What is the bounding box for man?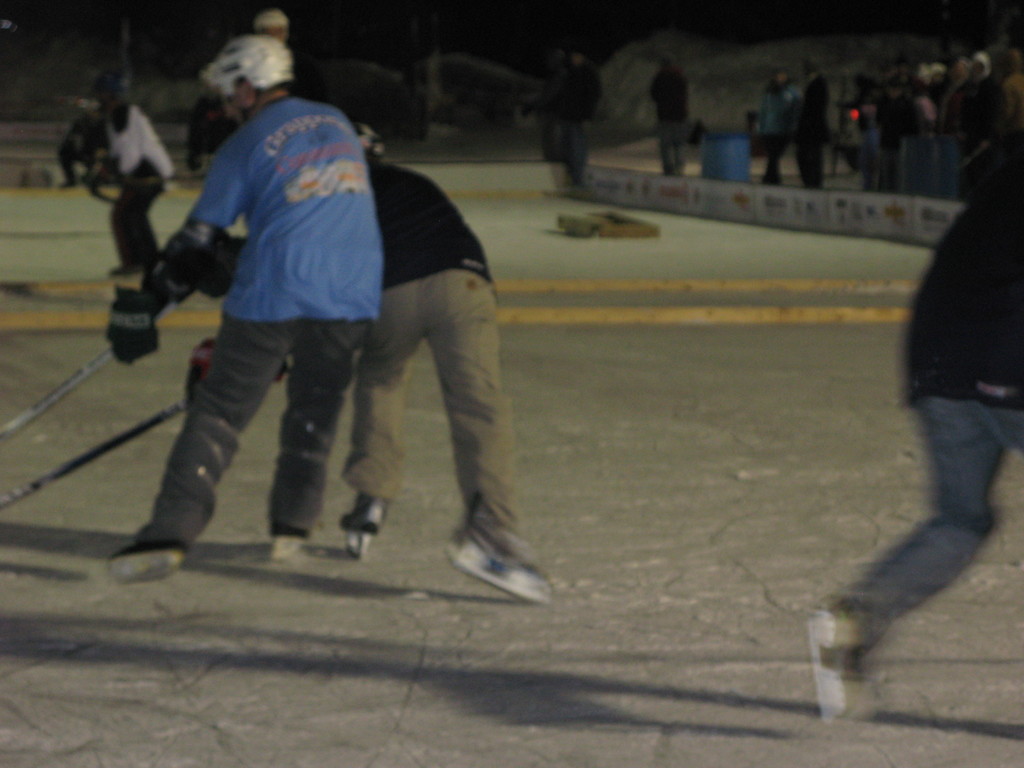
x1=644, y1=56, x2=695, y2=177.
